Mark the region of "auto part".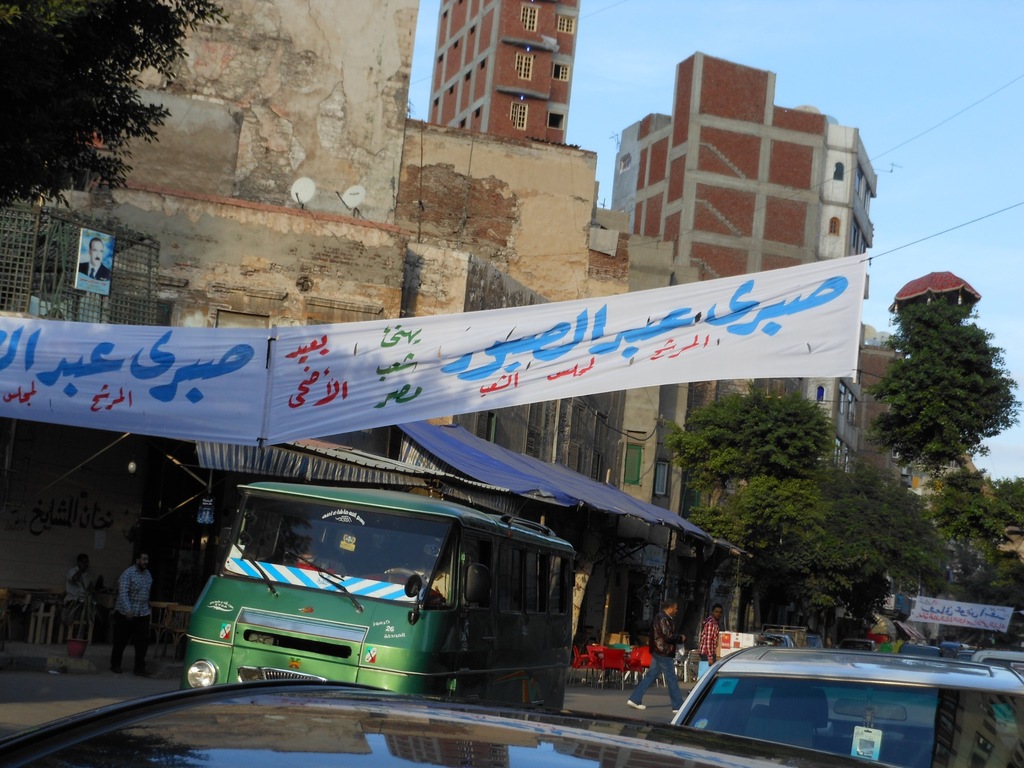
Region: left=188, top=658, right=218, bottom=690.
